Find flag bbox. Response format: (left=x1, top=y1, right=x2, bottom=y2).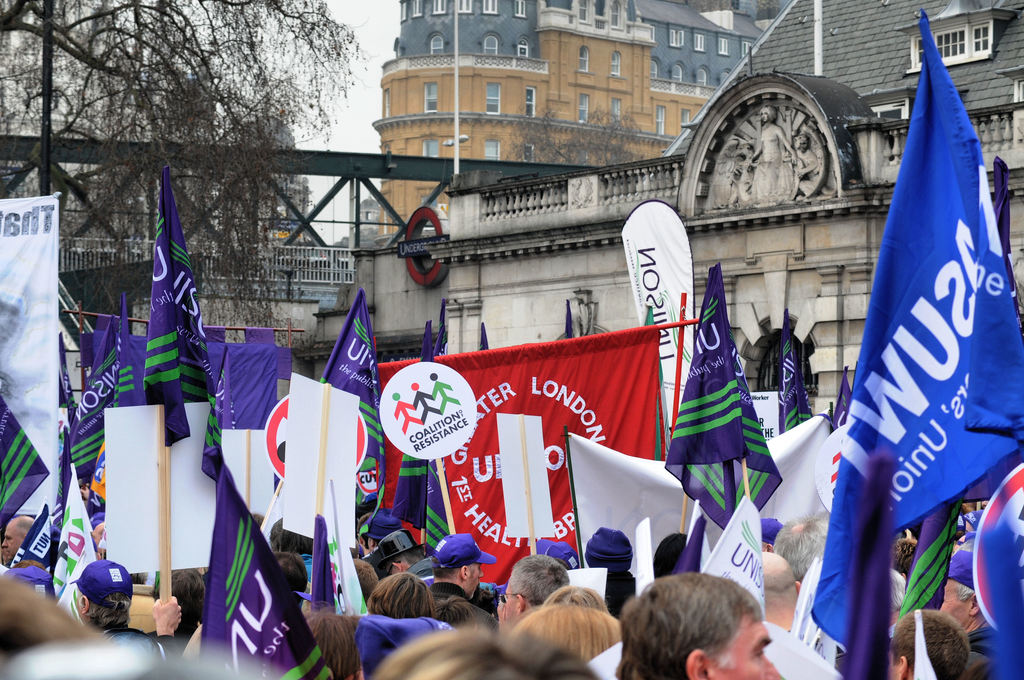
(left=822, top=30, right=1005, bottom=676).
